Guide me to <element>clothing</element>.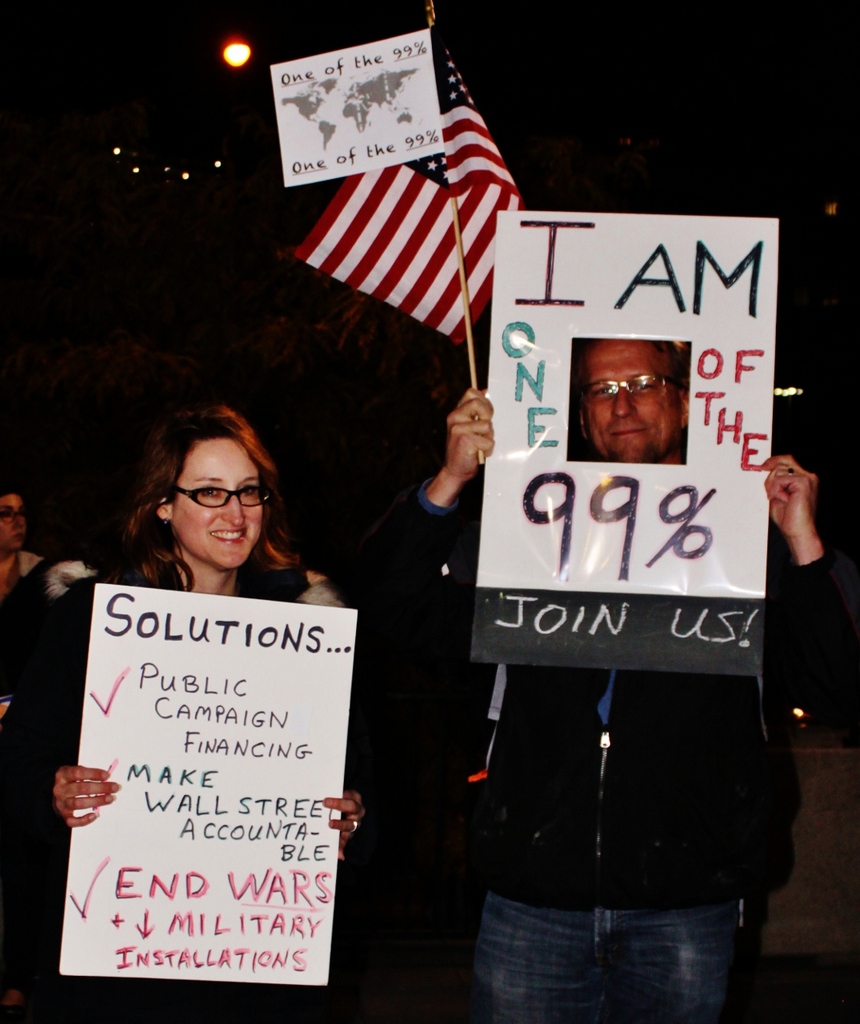
Guidance: [left=0, top=556, right=73, bottom=688].
